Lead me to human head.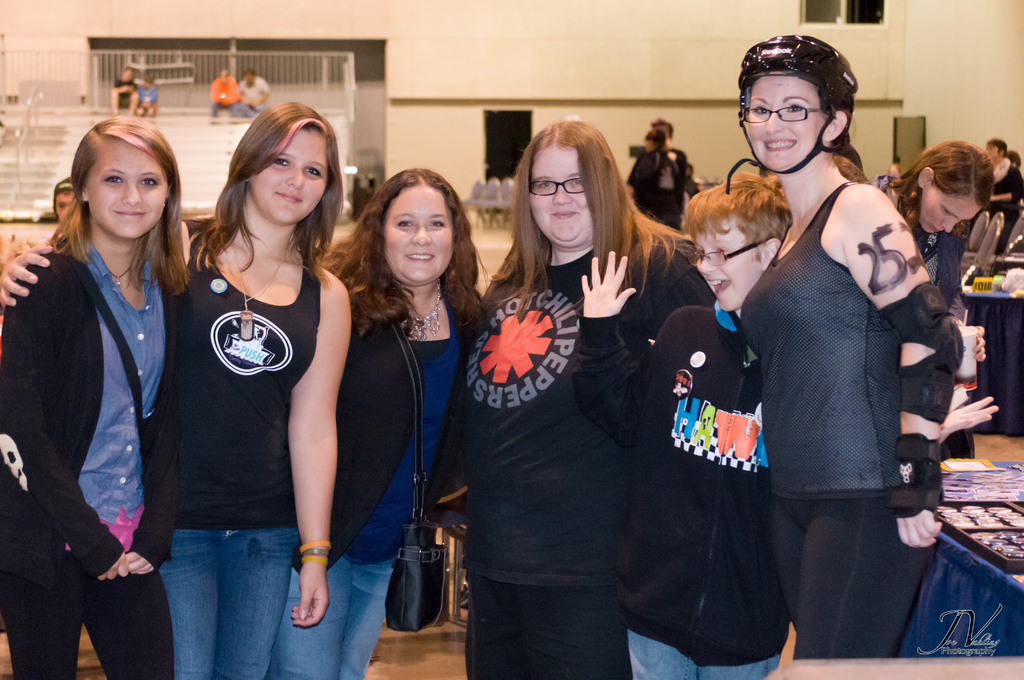
Lead to locate(219, 67, 228, 80).
